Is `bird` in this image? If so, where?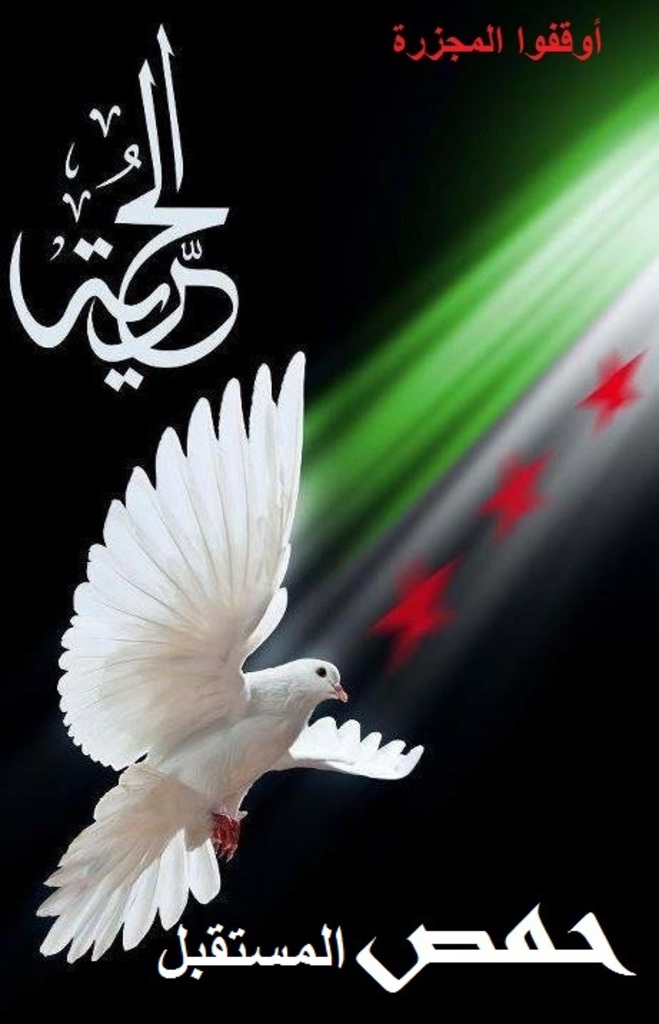
Yes, at detection(19, 350, 432, 967).
